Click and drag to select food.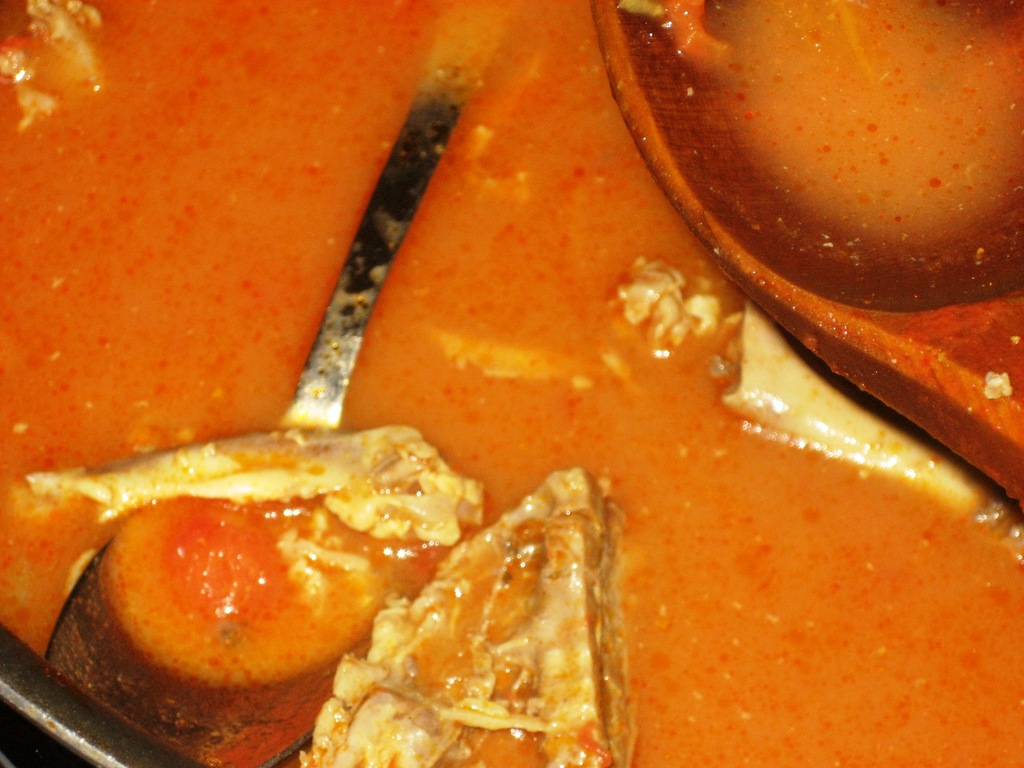
Selection: [5, 7, 1016, 762].
